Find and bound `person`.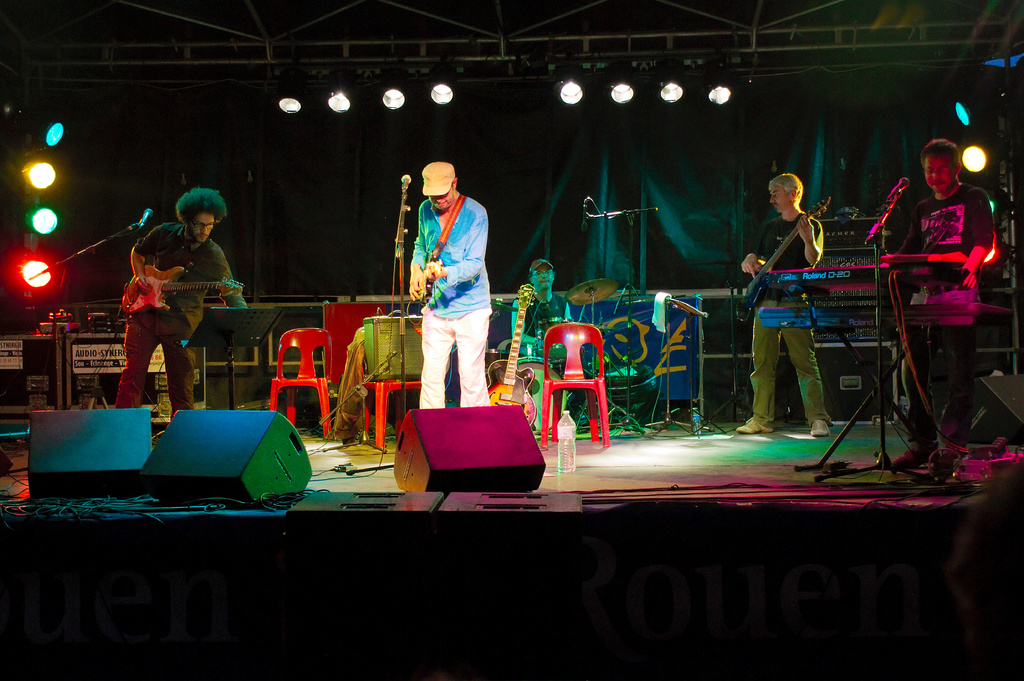
Bound: {"x1": 515, "y1": 260, "x2": 582, "y2": 358}.
